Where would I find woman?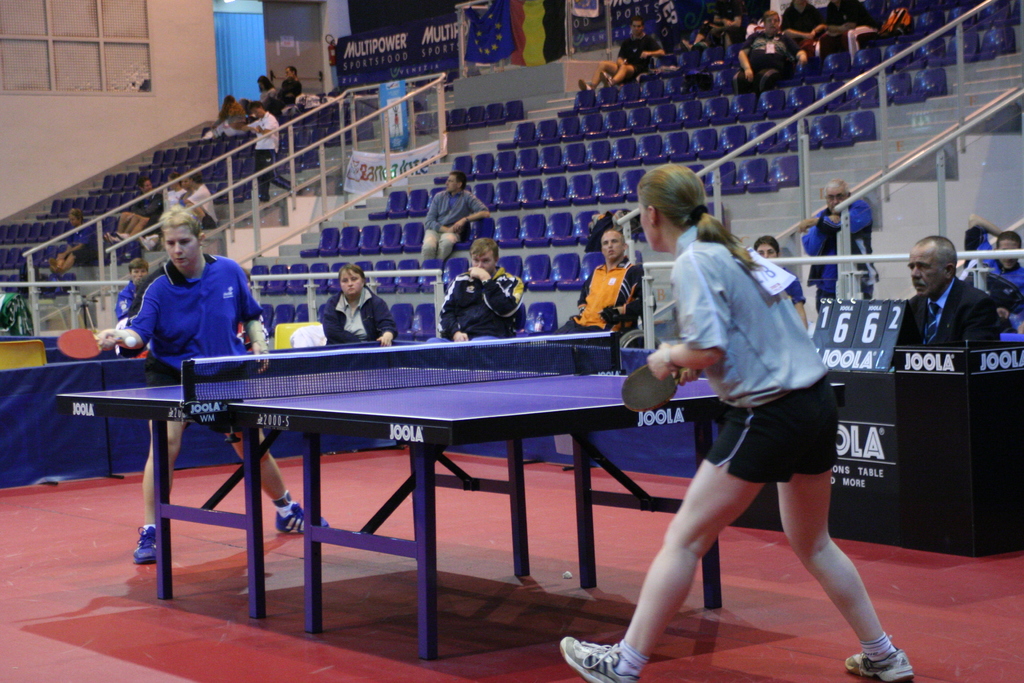
At 184, 167, 226, 227.
